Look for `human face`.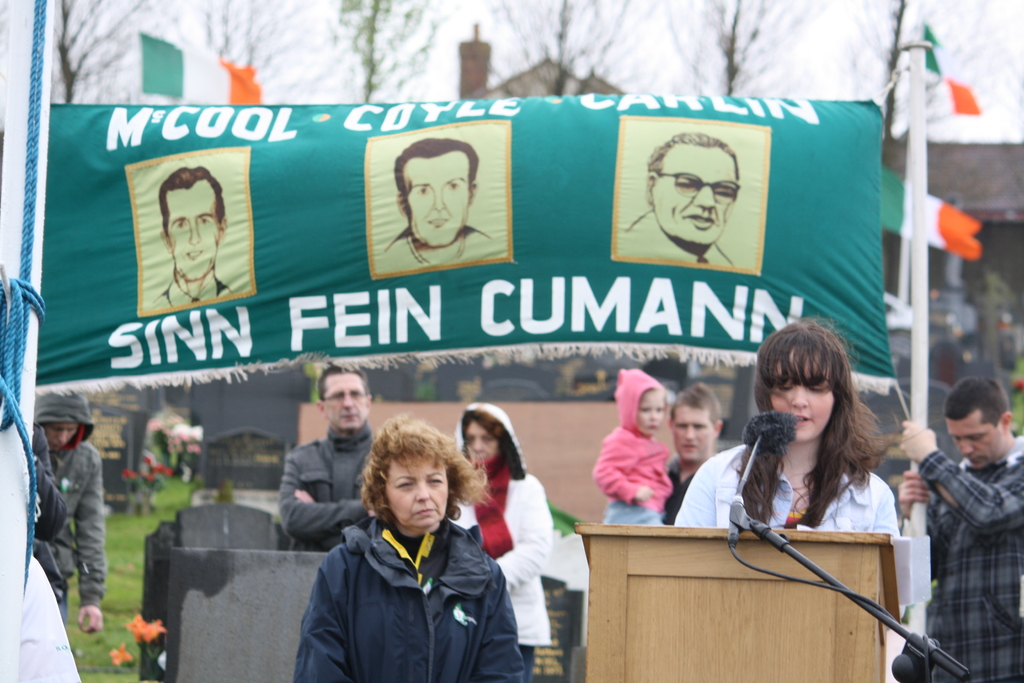
Found: [413,155,463,248].
